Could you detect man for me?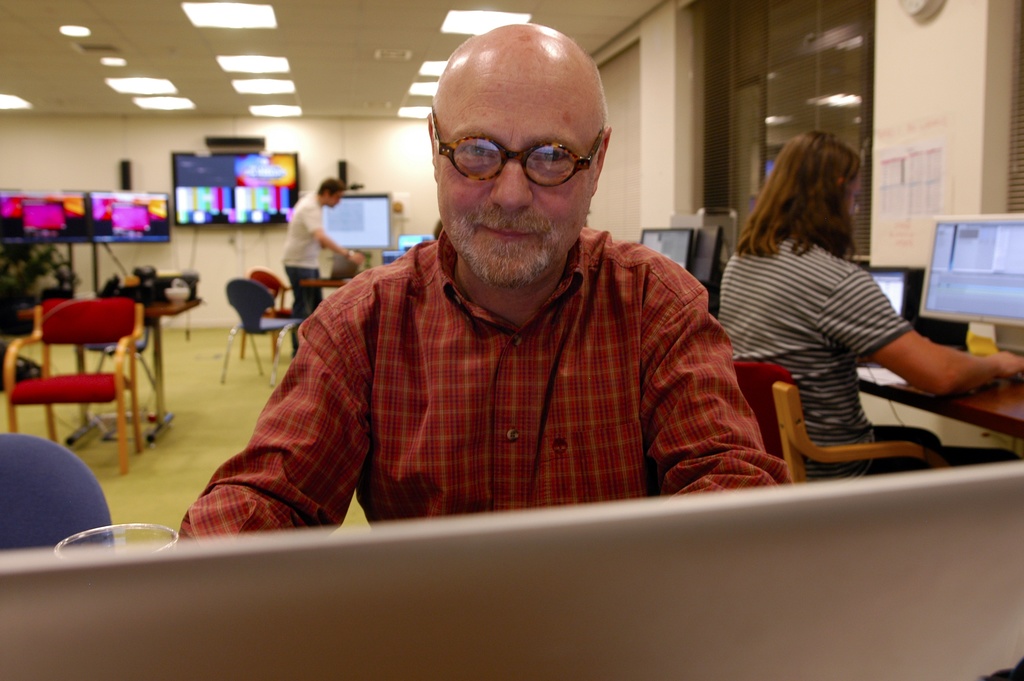
Detection result: detection(276, 173, 362, 324).
